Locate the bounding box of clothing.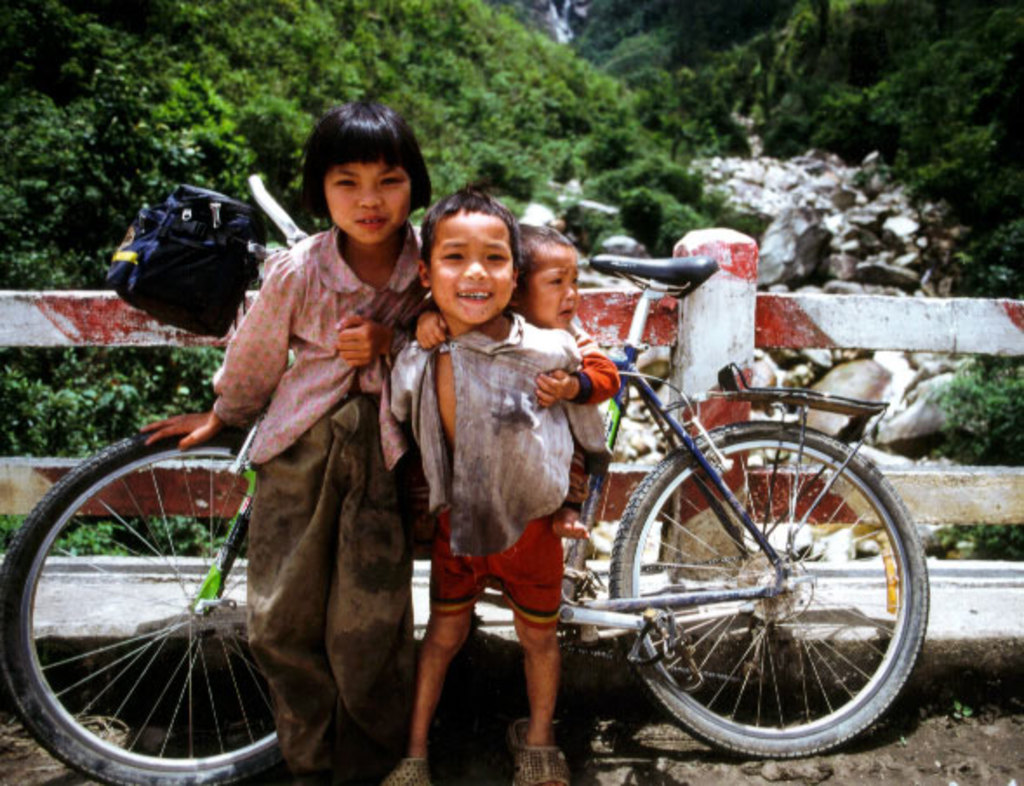
Bounding box: BBox(396, 306, 612, 553).
